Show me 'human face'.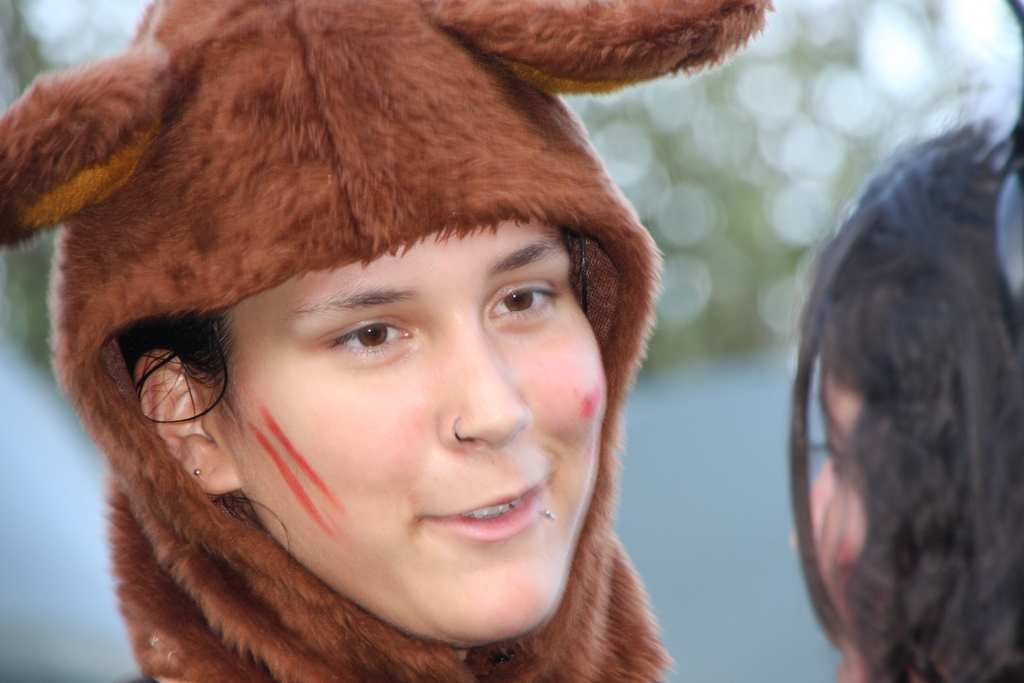
'human face' is here: bbox(208, 218, 605, 650).
